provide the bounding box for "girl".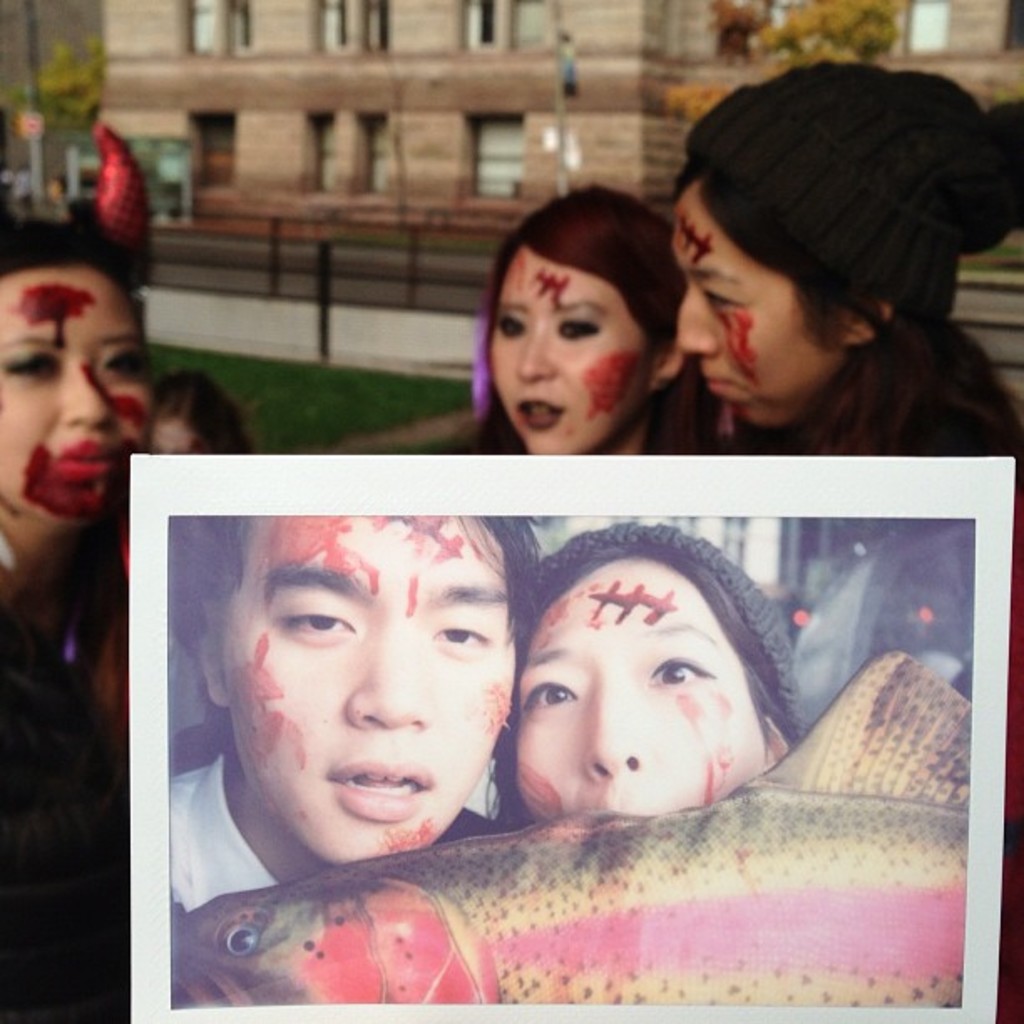
(x1=475, y1=524, x2=806, y2=838).
